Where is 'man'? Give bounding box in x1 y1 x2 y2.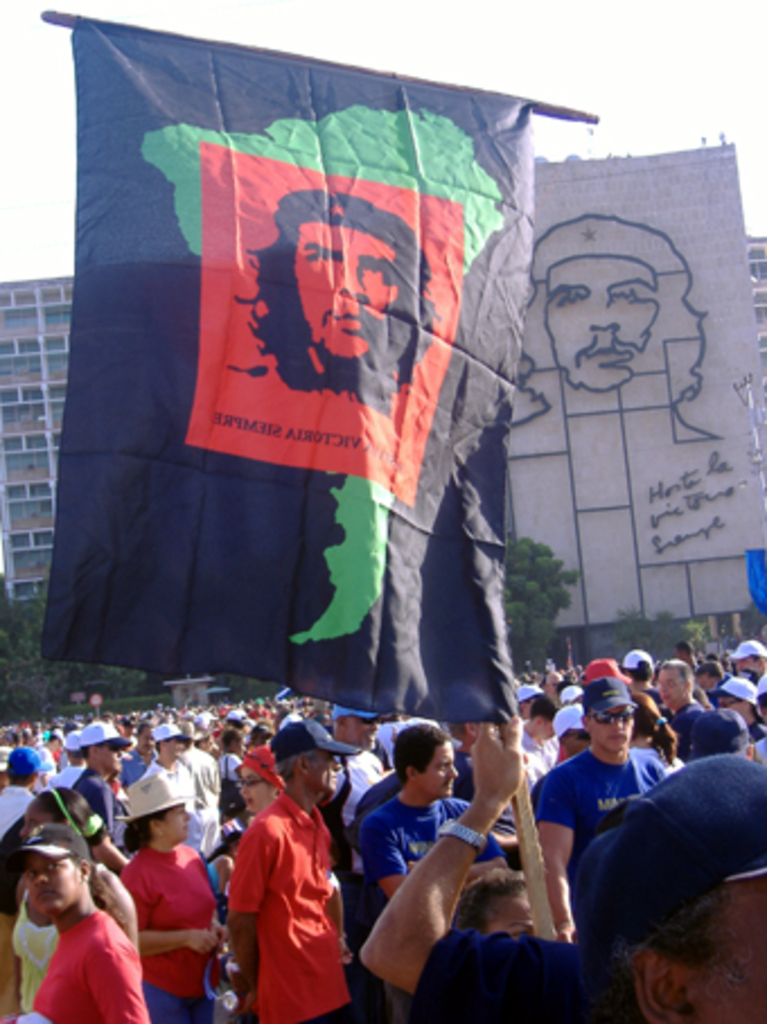
230 185 426 406.
